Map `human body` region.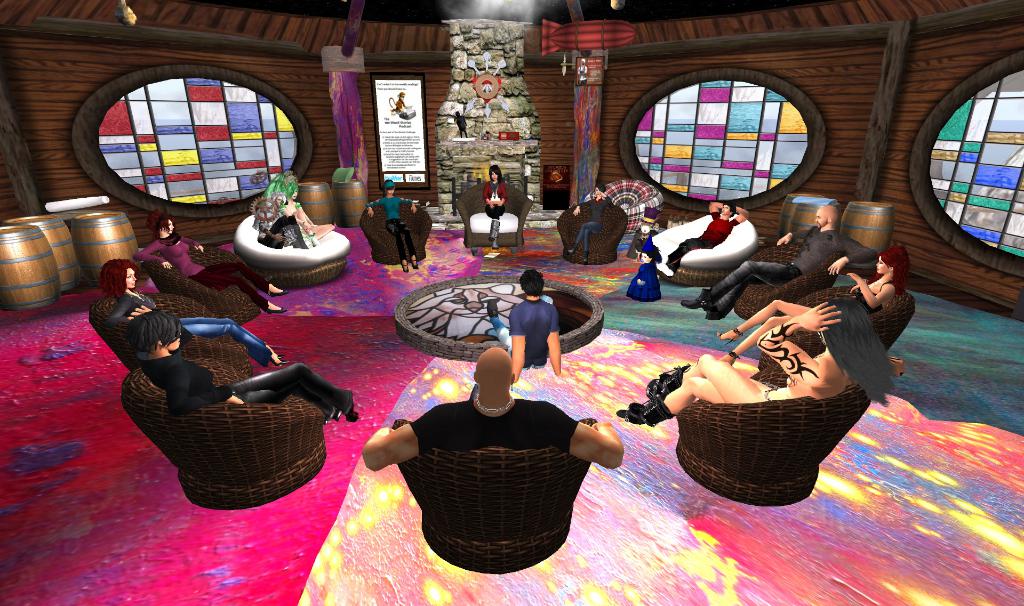
Mapped to select_region(135, 233, 294, 317).
